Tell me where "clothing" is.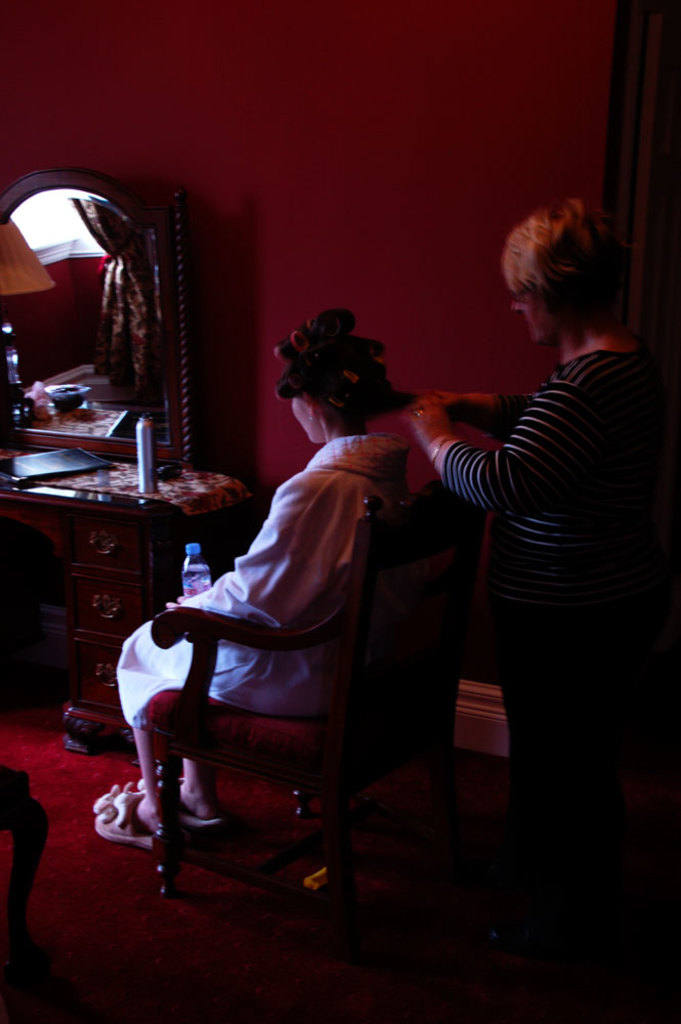
"clothing" is at <region>102, 432, 419, 739</region>.
